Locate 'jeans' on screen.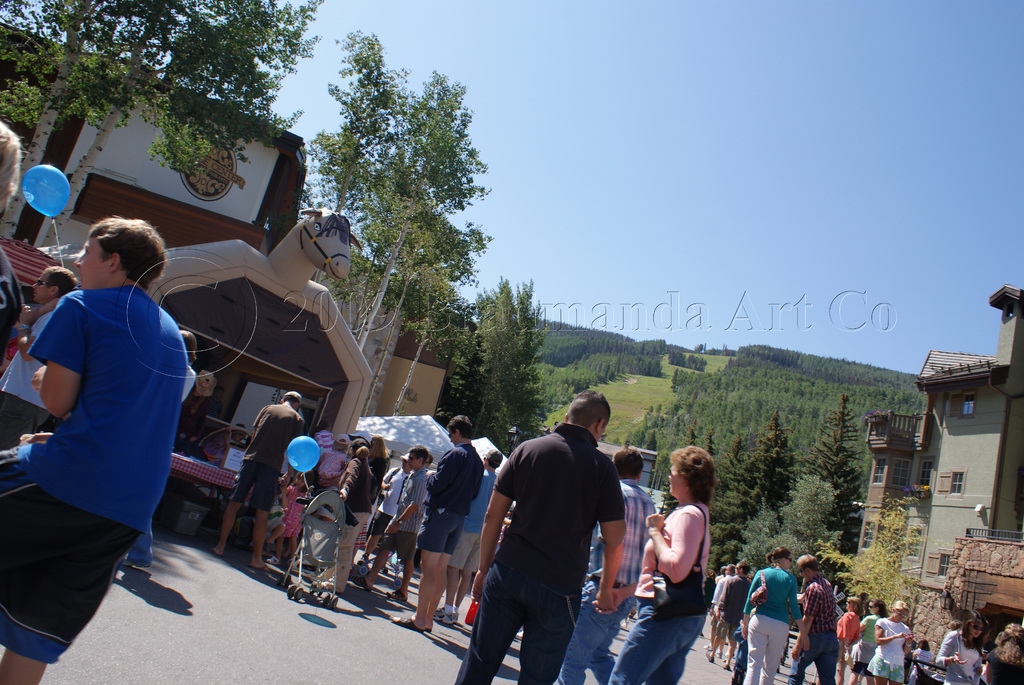
On screen at pyautogui.locateOnScreen(606, 604, 710, 684).
